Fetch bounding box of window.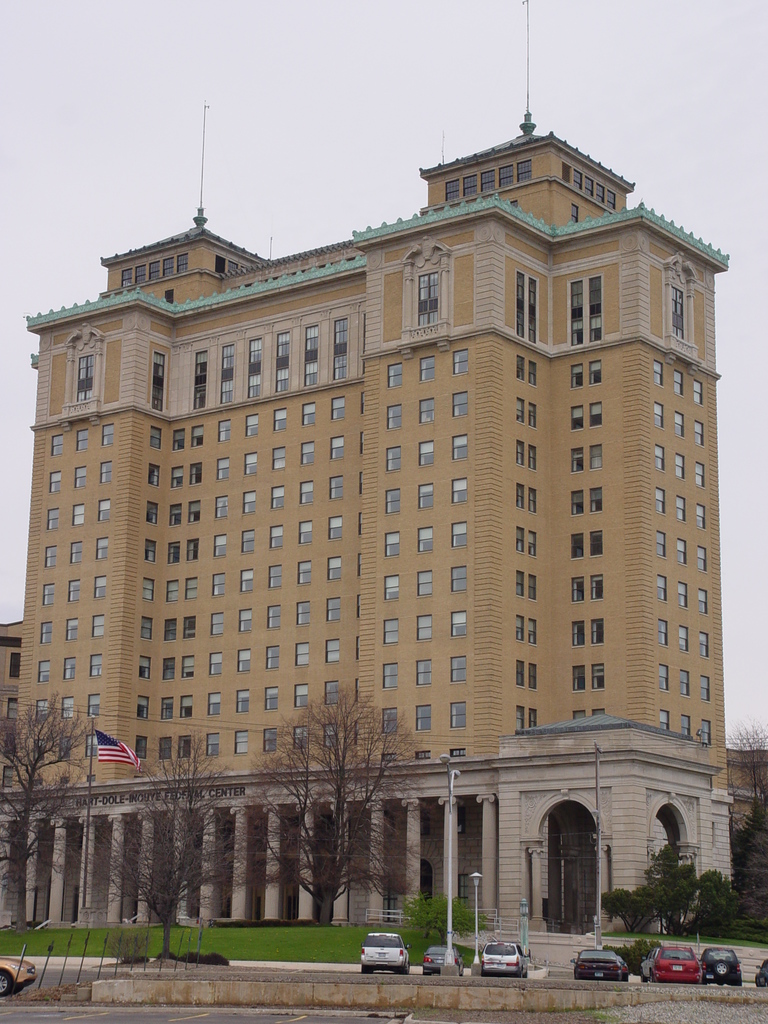
Bbox: Rect(137, 696, 150, 719).
